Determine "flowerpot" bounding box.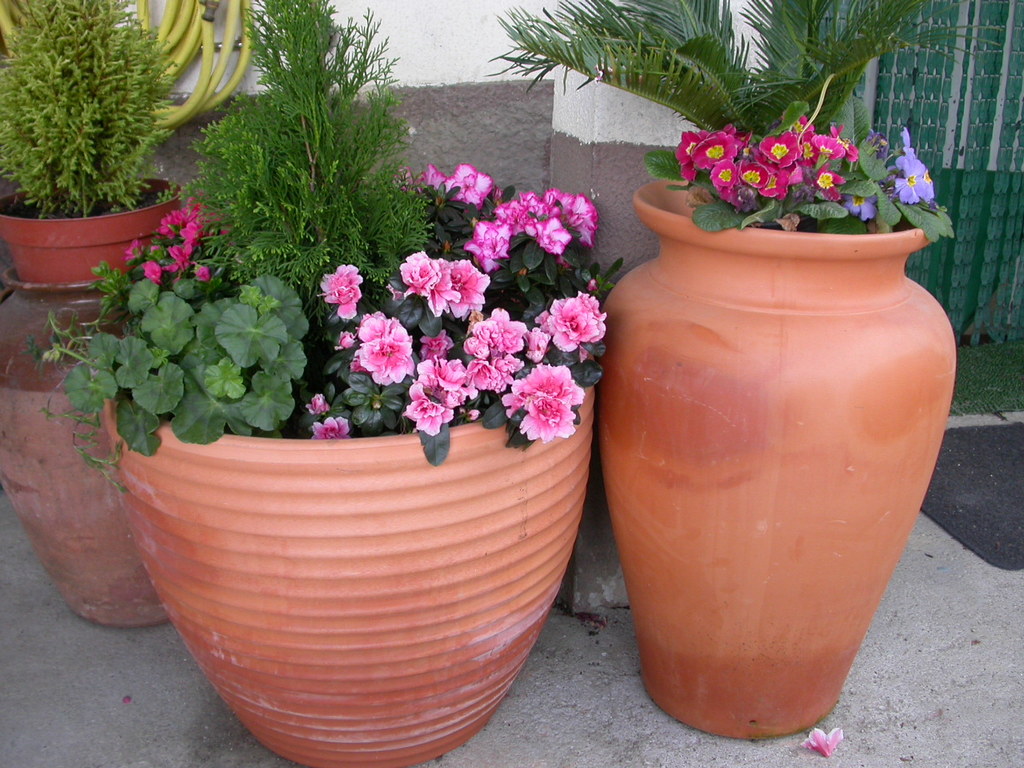
Determined: (0, 277, 173, 631).
